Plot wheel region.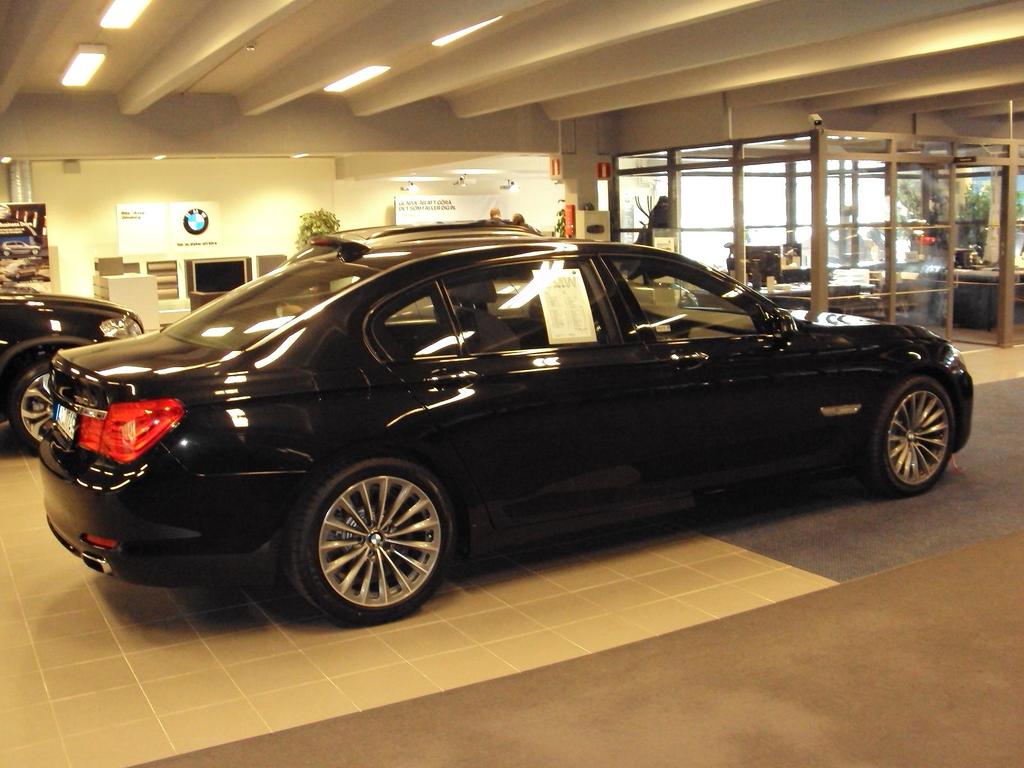
Plotted at box(3, 347, 61, 463).
